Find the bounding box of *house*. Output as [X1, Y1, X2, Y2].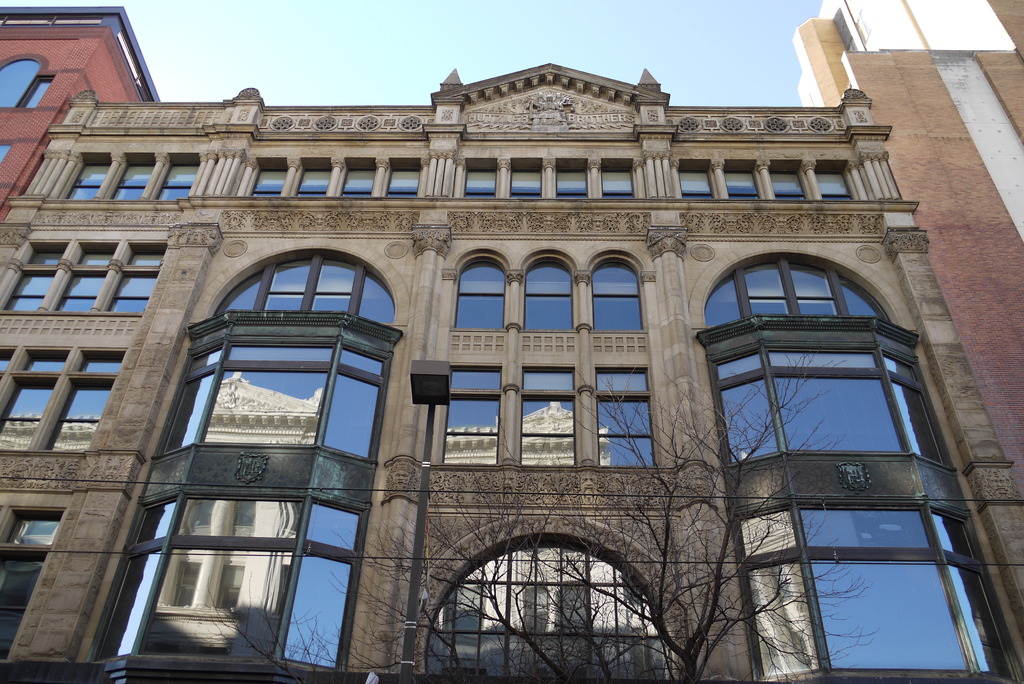
[0, 0, 153, 221].
